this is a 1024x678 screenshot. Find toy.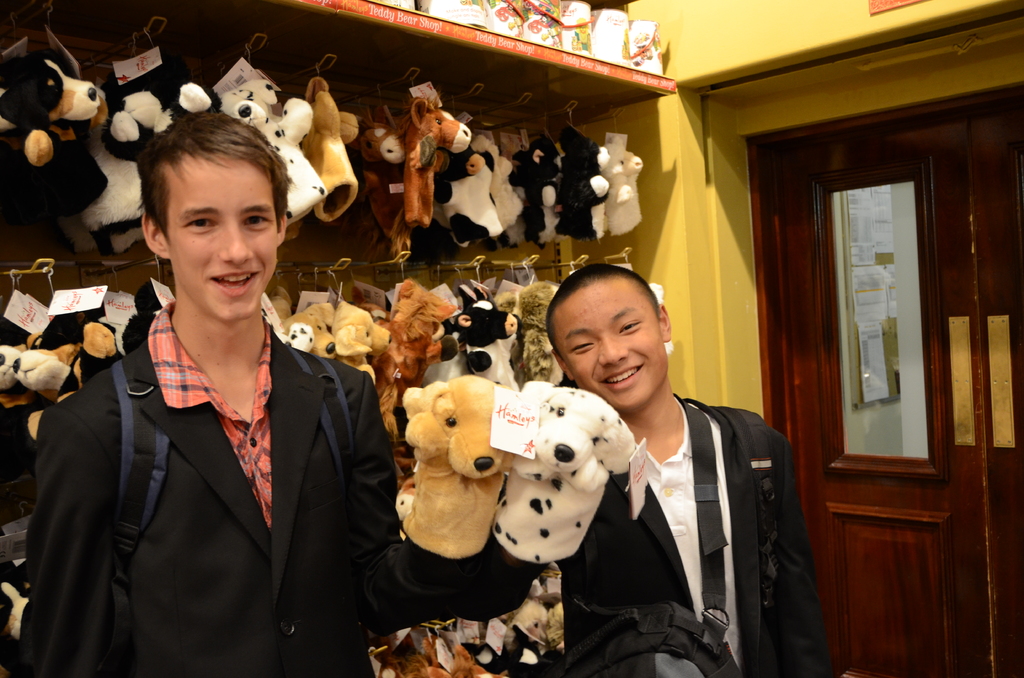
Bounding box: [392,81,486,230].
